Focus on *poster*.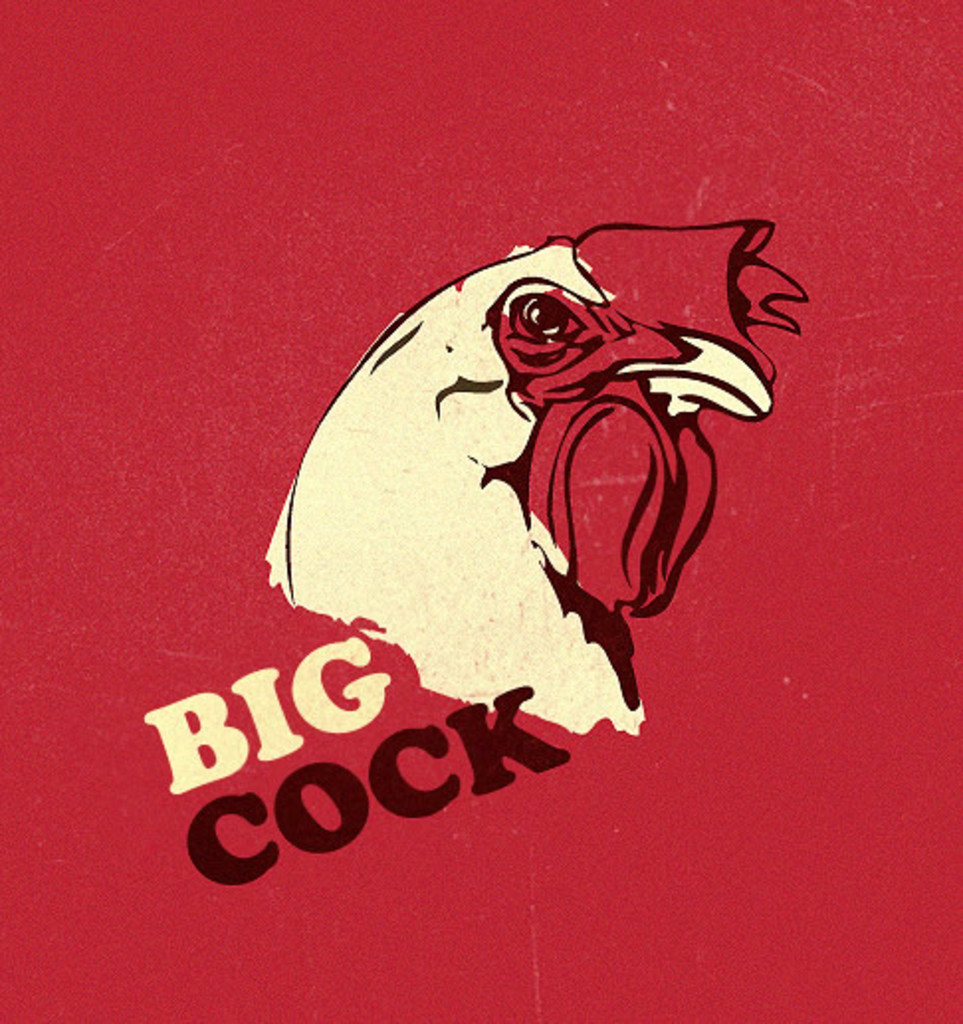
Focused at bbox=(0, 0, 961, 1022).
